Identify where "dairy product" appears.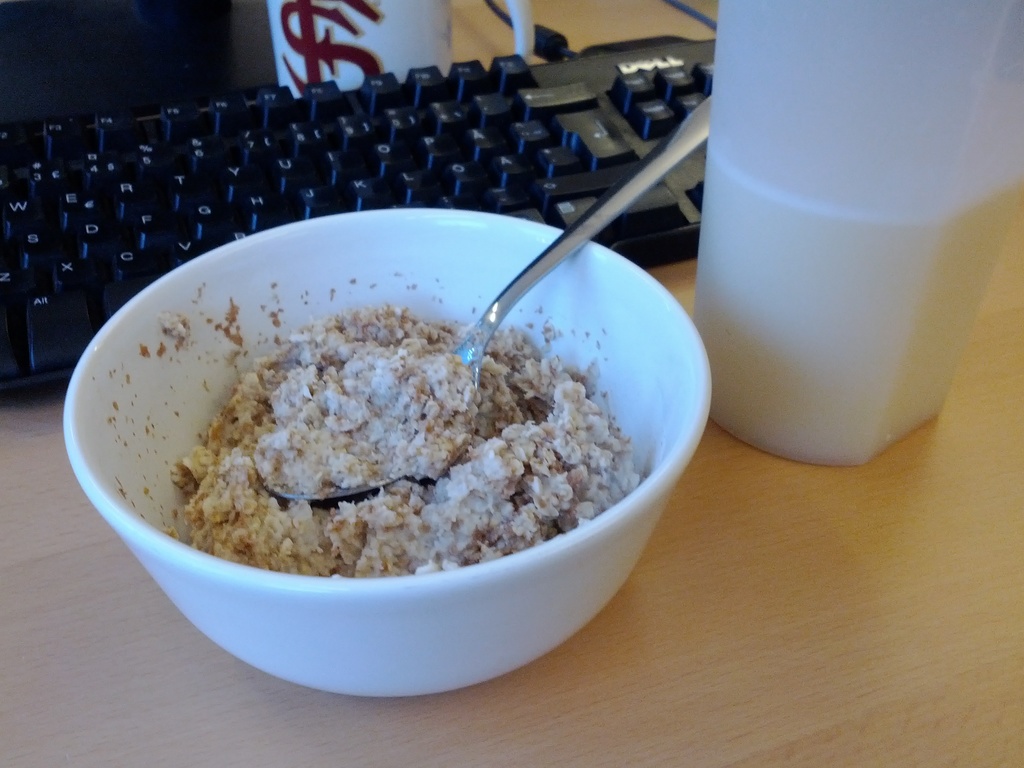
Appears at (left=687, top=143, right=1023, bottom=468).
